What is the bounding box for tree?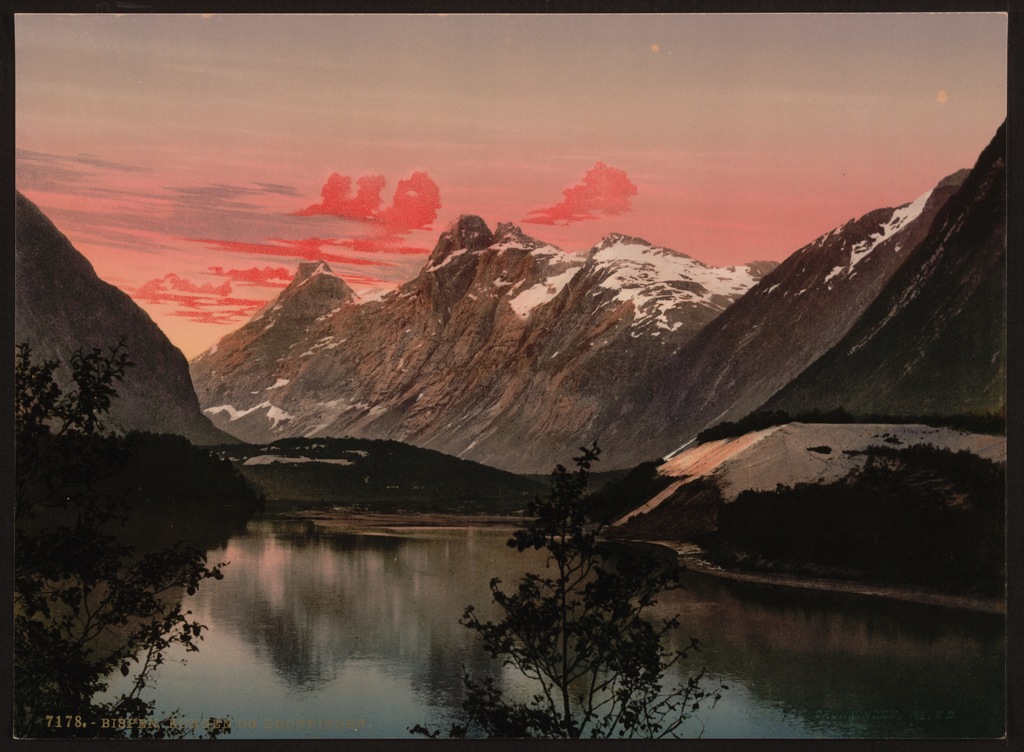
x1=410 y1=442 x2=725 y2=736.
